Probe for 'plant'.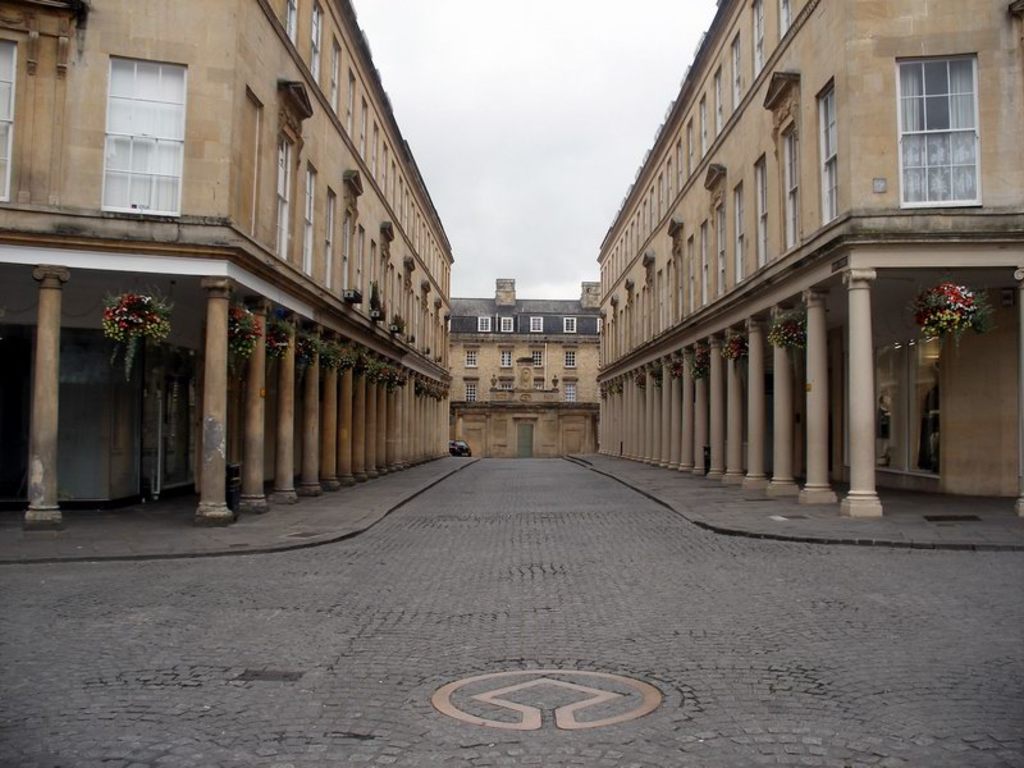
Probe result: [x1=723, y1=328, x2=755, y2=360].
